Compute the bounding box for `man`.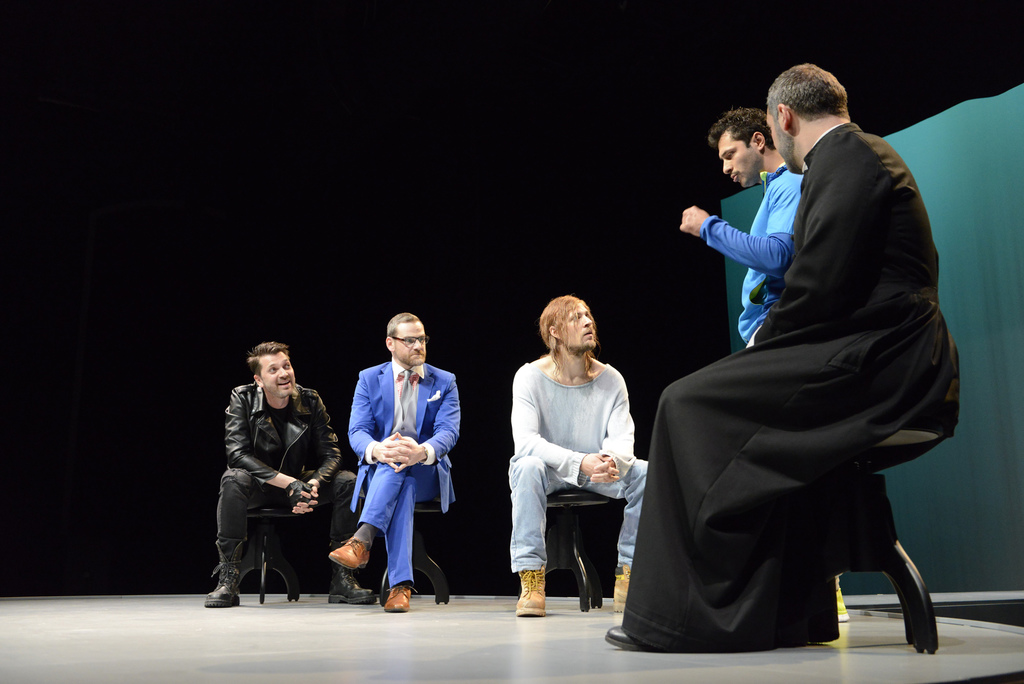
x1=504, y1=297, x2=653, y2=617.
